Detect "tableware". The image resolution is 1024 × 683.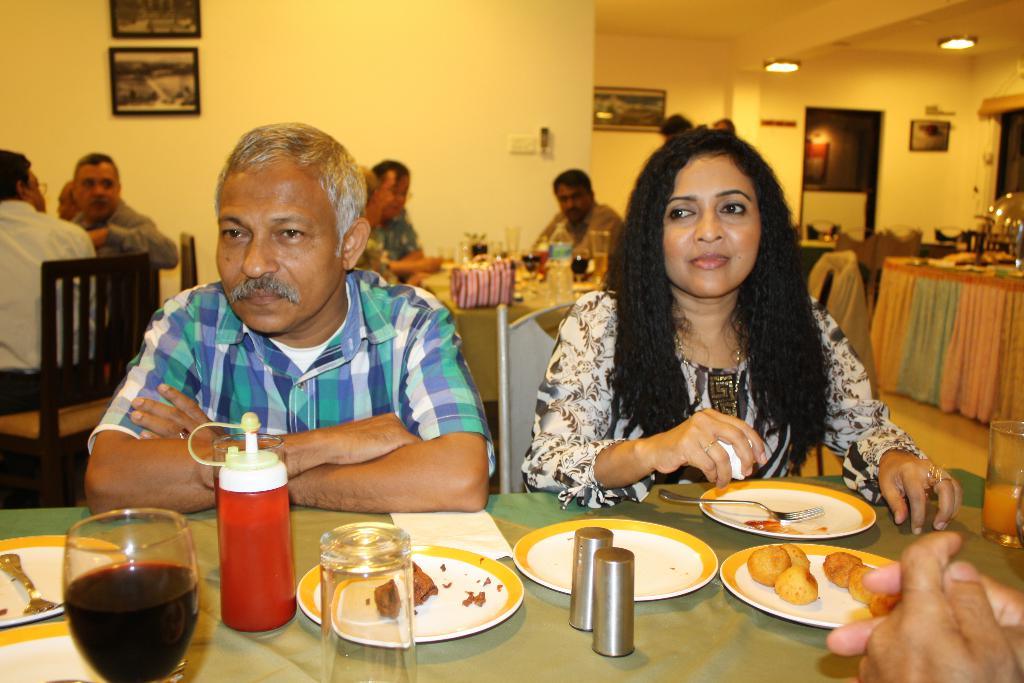
box(566, 524, 616, 633).
